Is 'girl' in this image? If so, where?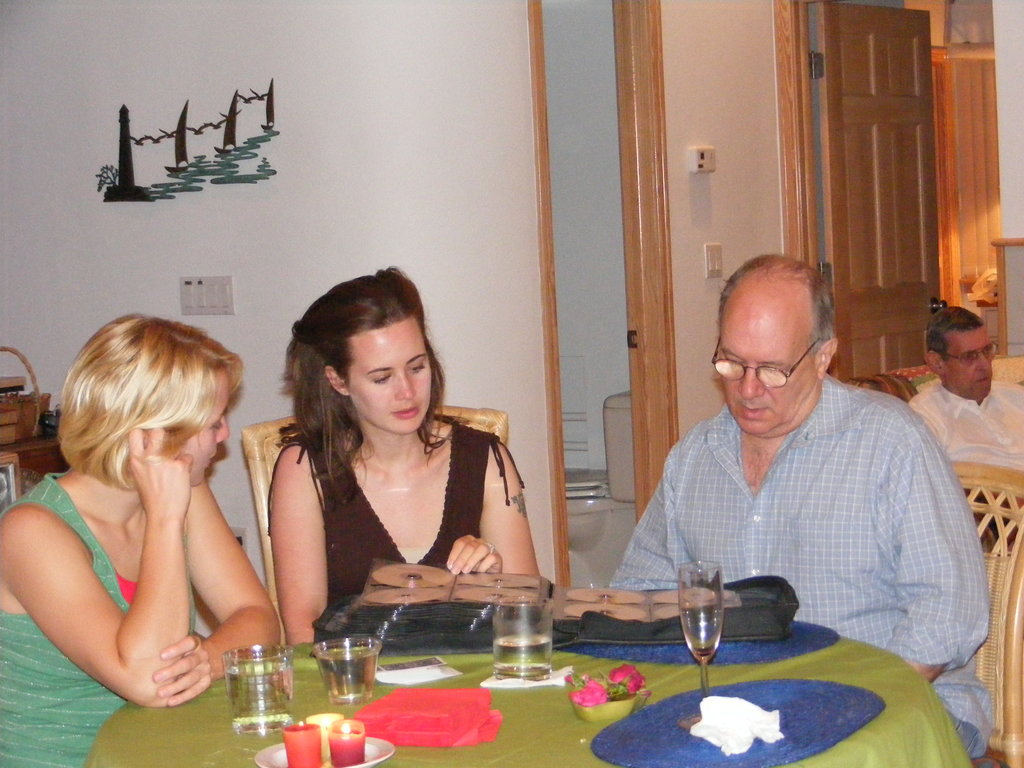
Yes, at [x1=266, y1=252, x2=540, y2=634].
